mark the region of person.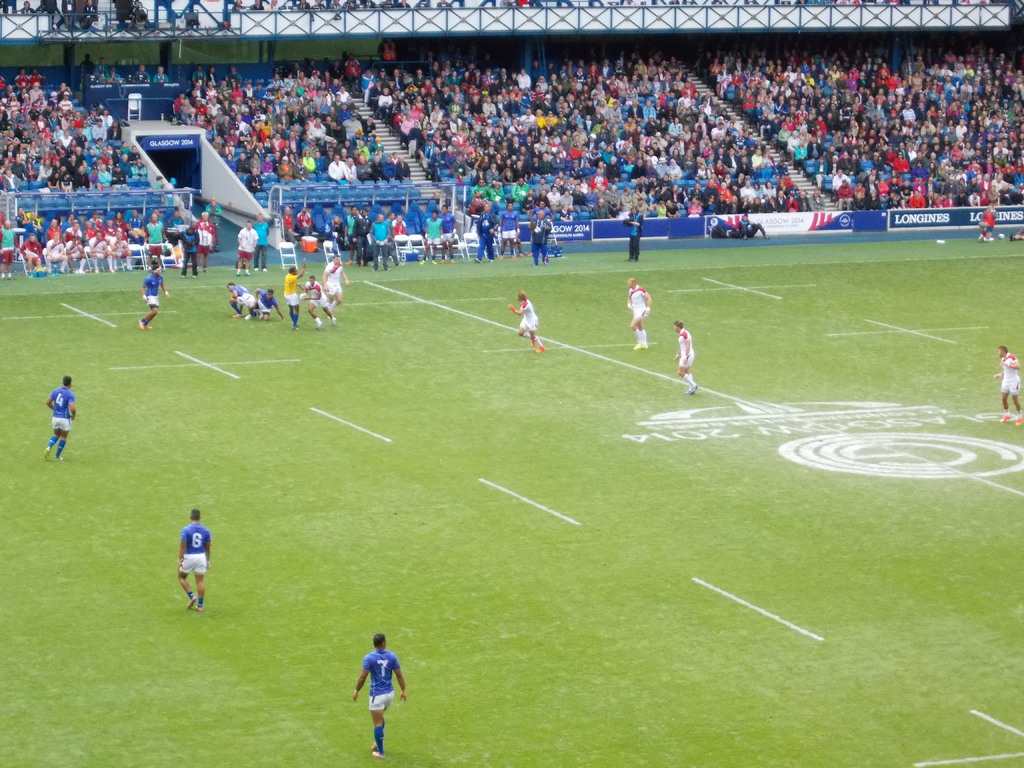
Region: crop(136, 259, 170, 333).
